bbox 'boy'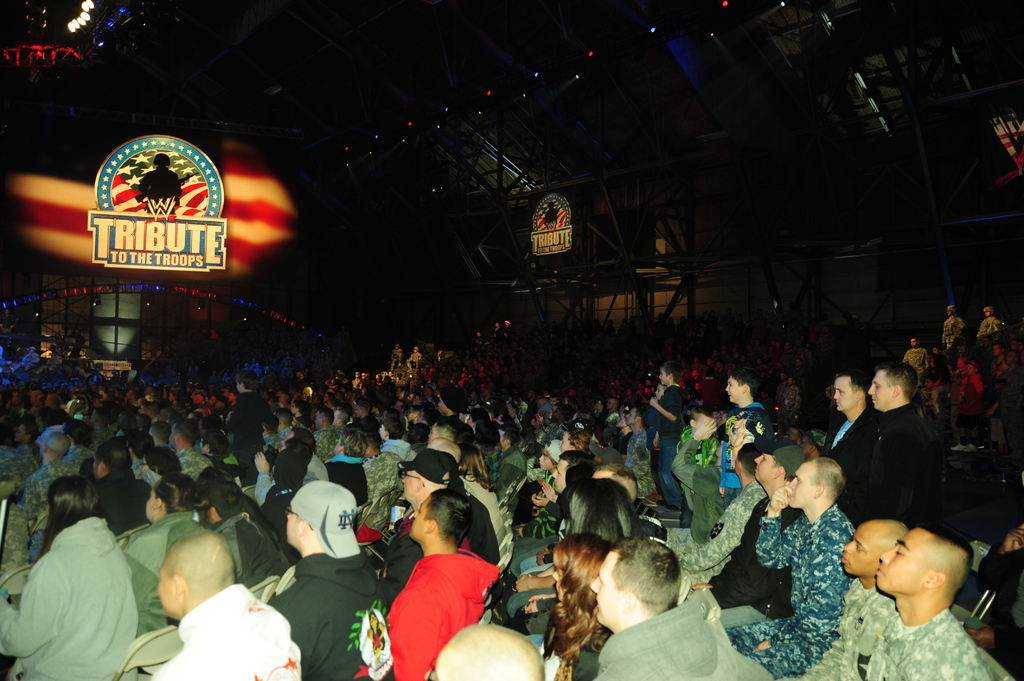
crop(229, 367, 279, 463)
